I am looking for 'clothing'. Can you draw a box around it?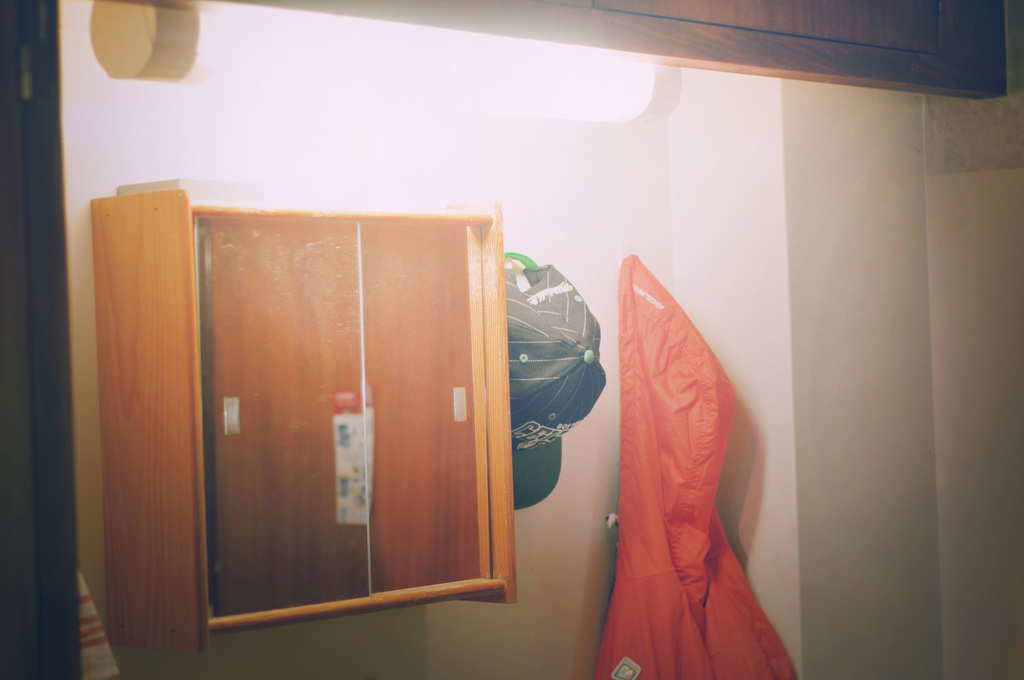
Sure, the bounding box is [left=597, top=254, right=794, bottom=679].
